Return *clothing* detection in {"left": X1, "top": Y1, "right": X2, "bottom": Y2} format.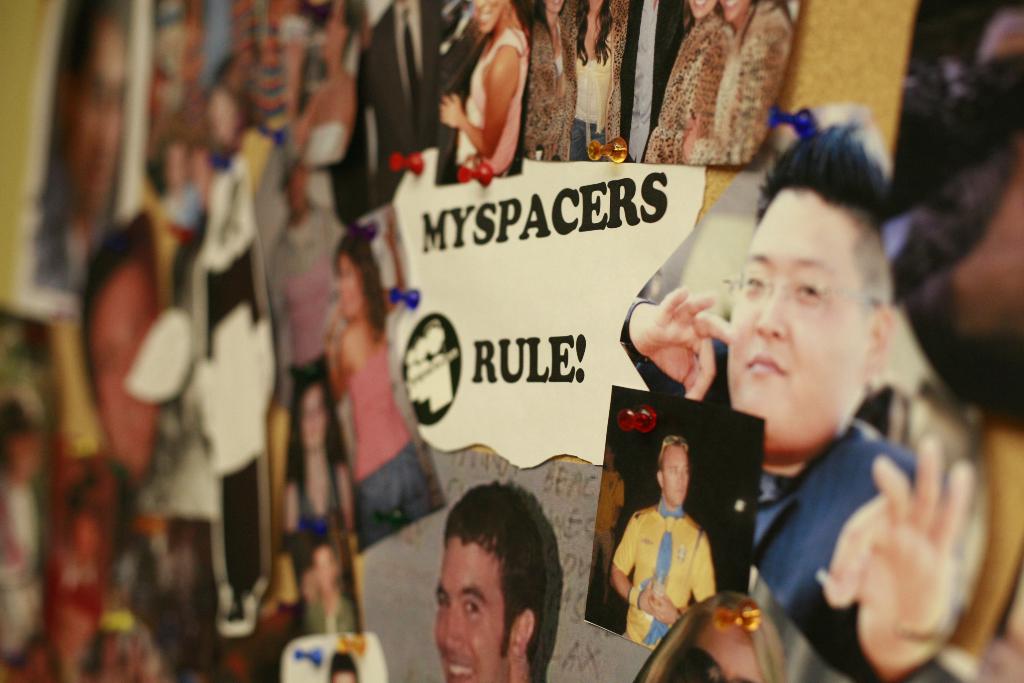
{"left": 538, "top": 30, "right": 575, "bottom": 163}.
